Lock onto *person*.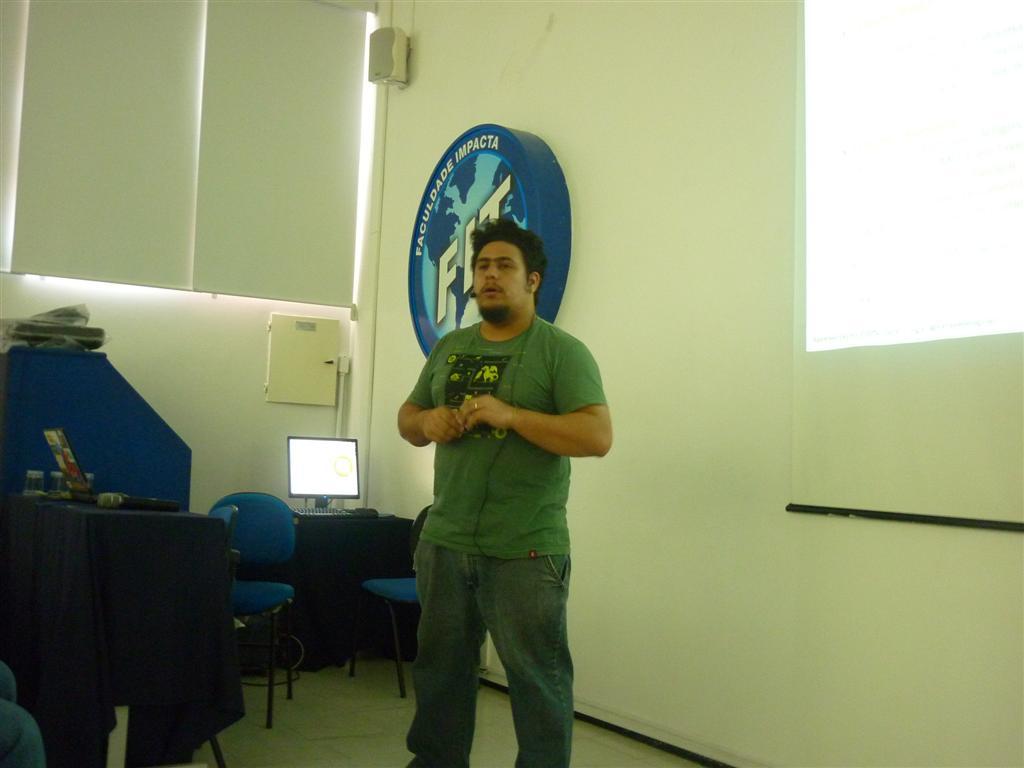
Locked: region(381, 143, 609, 767).
